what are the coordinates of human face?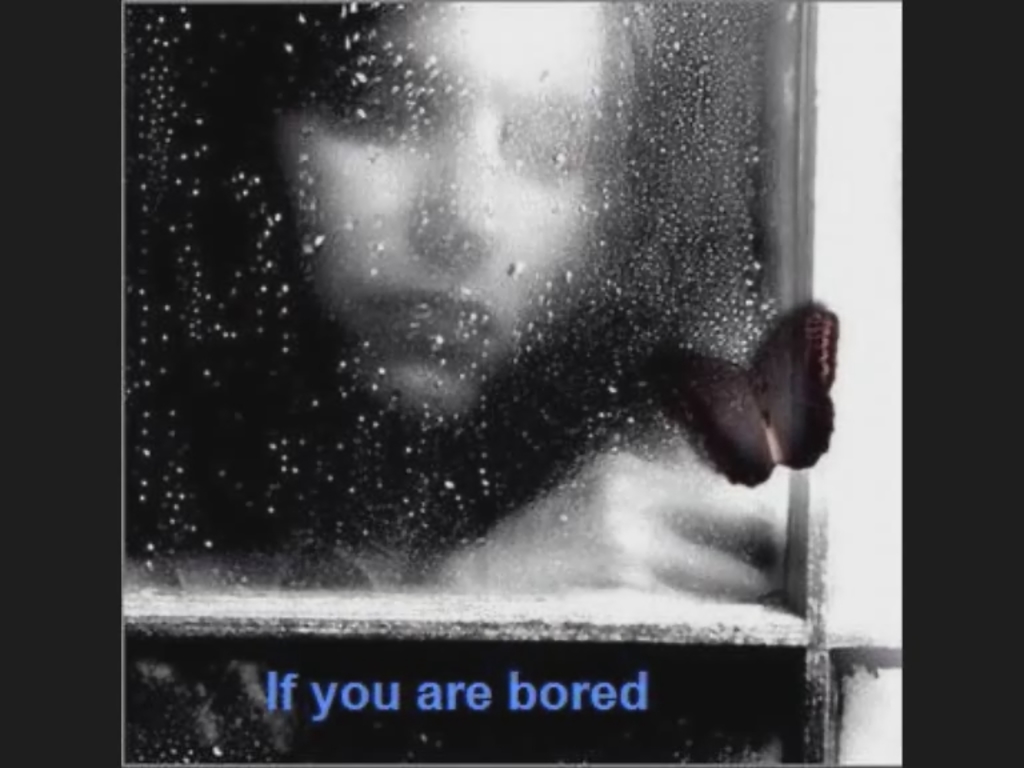
x1=275, y1=0, x2=600, y2=411.
